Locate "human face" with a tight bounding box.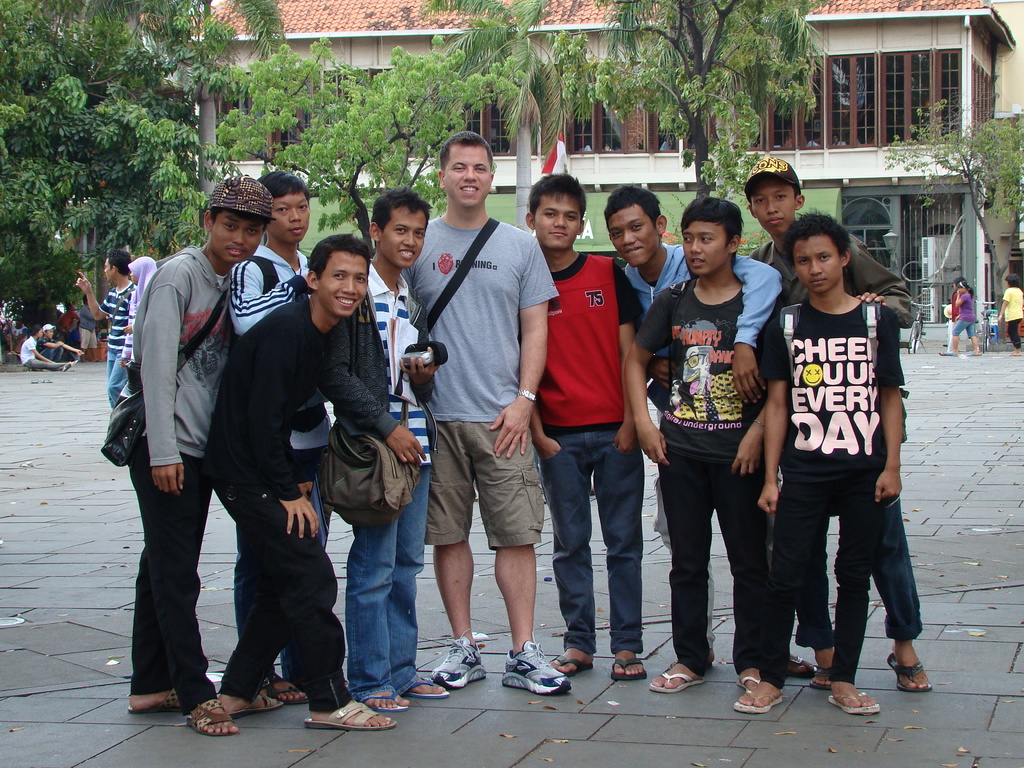
locate(681, 219, 734, 279).
